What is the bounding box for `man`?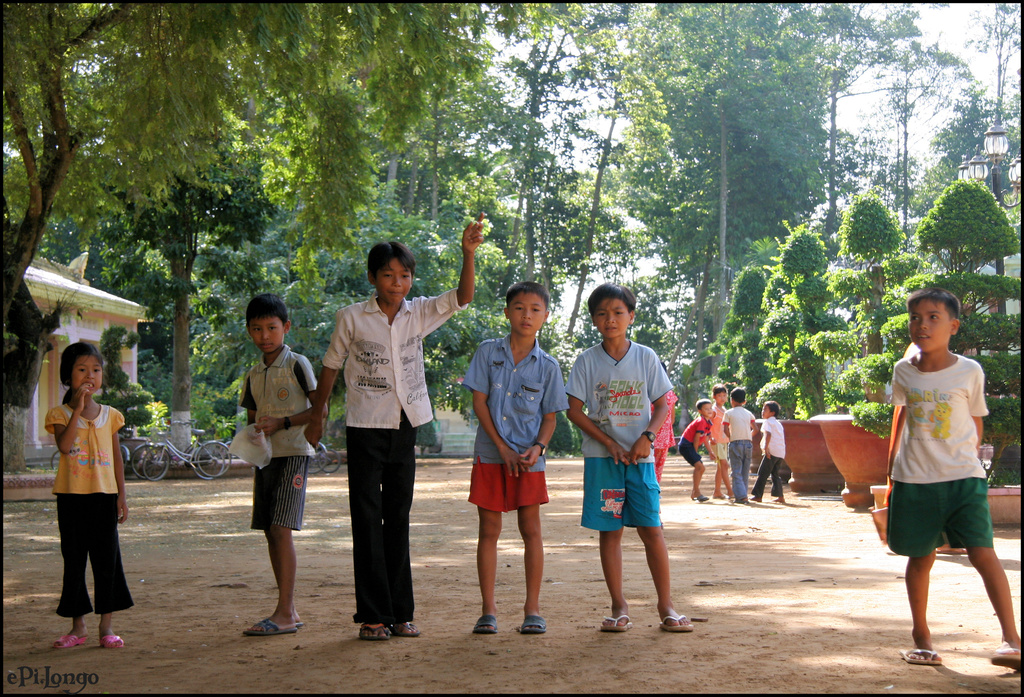
(x1=456, y1=274, x2=569, y2=646).
